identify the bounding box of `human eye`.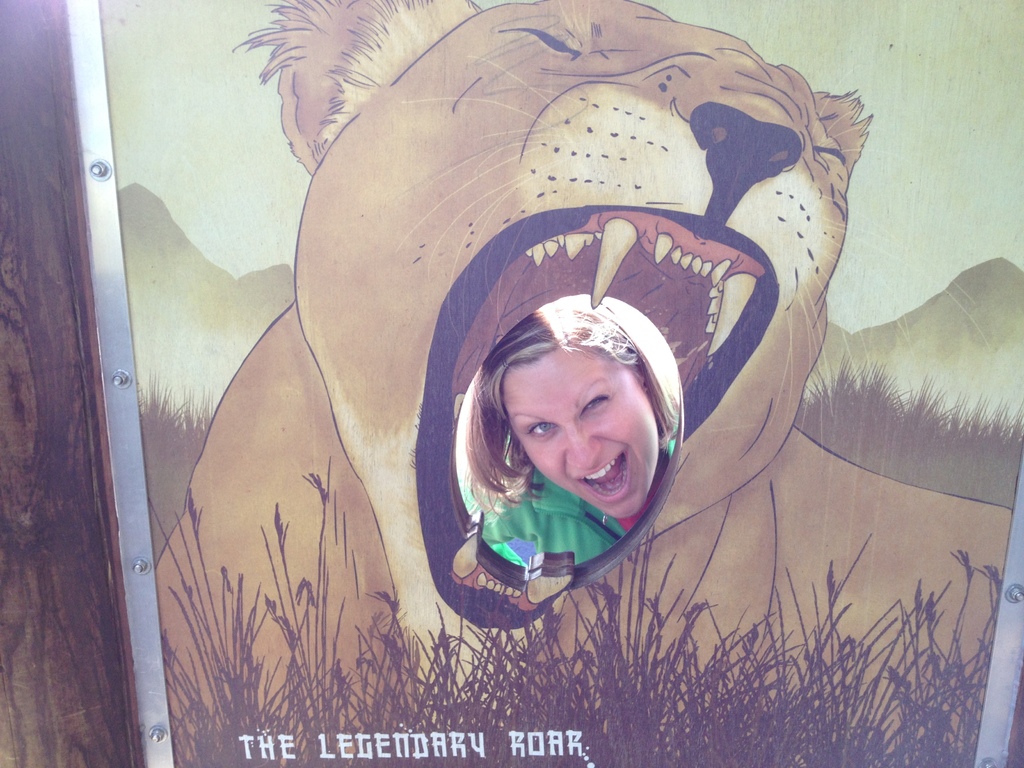
bbox=[579, 388, 616, 417].
